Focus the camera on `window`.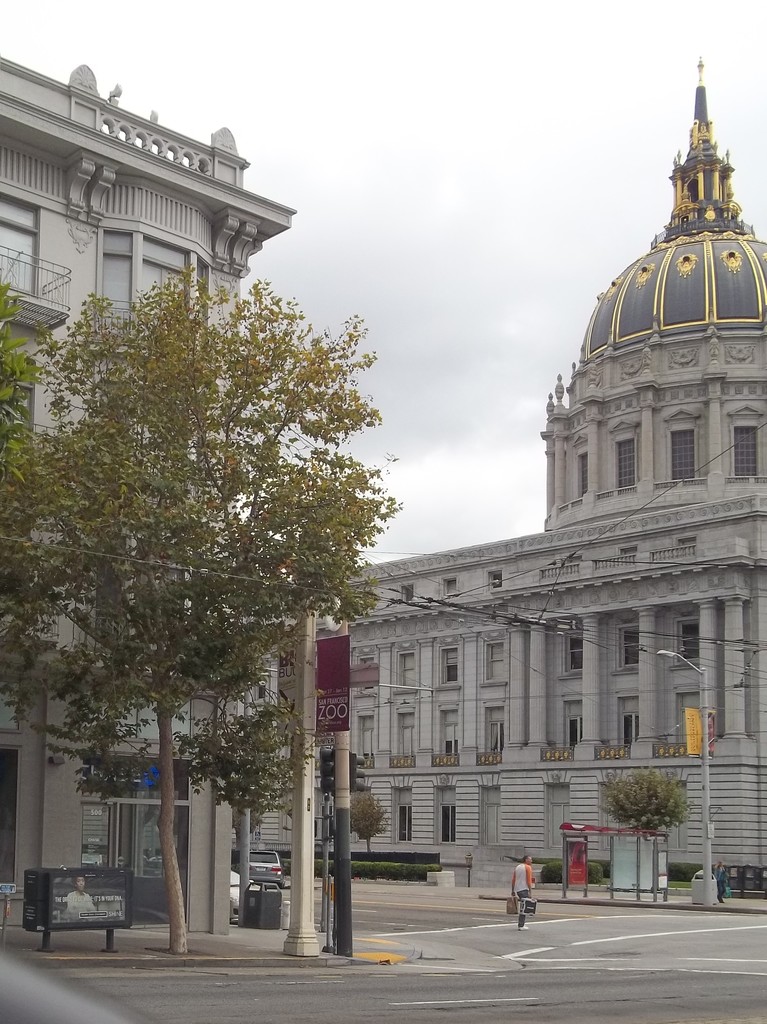
Focus region: (675,617,699,664).
